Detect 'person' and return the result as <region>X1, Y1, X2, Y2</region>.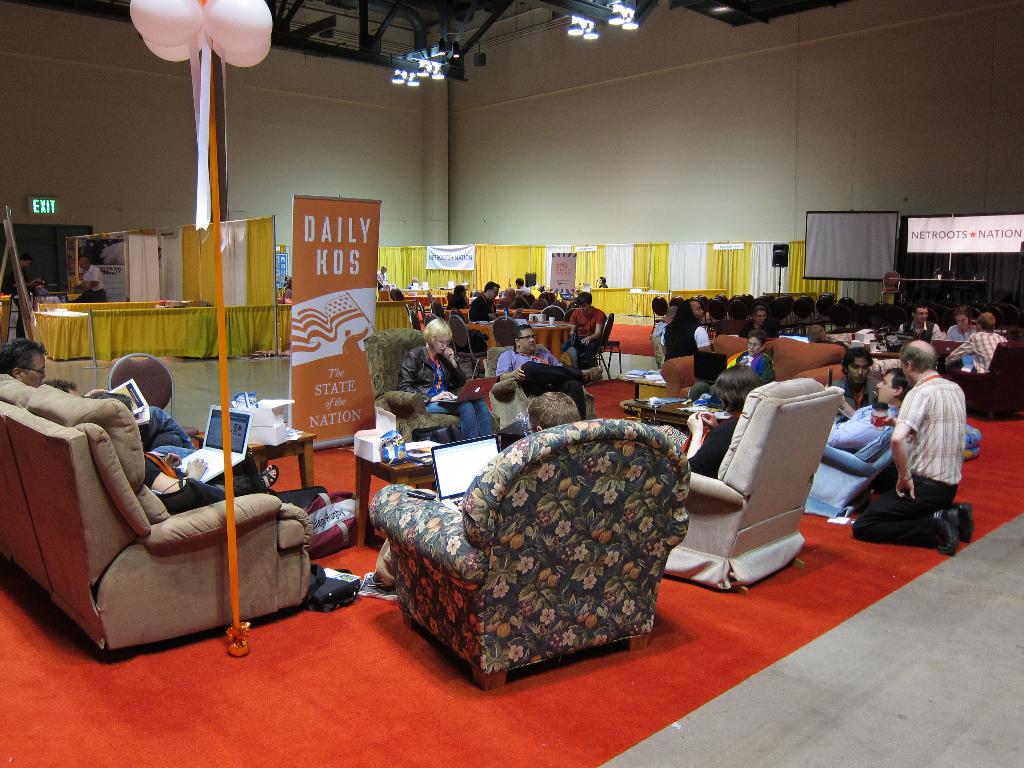
<region>404, 318, 498, 433</region>.
